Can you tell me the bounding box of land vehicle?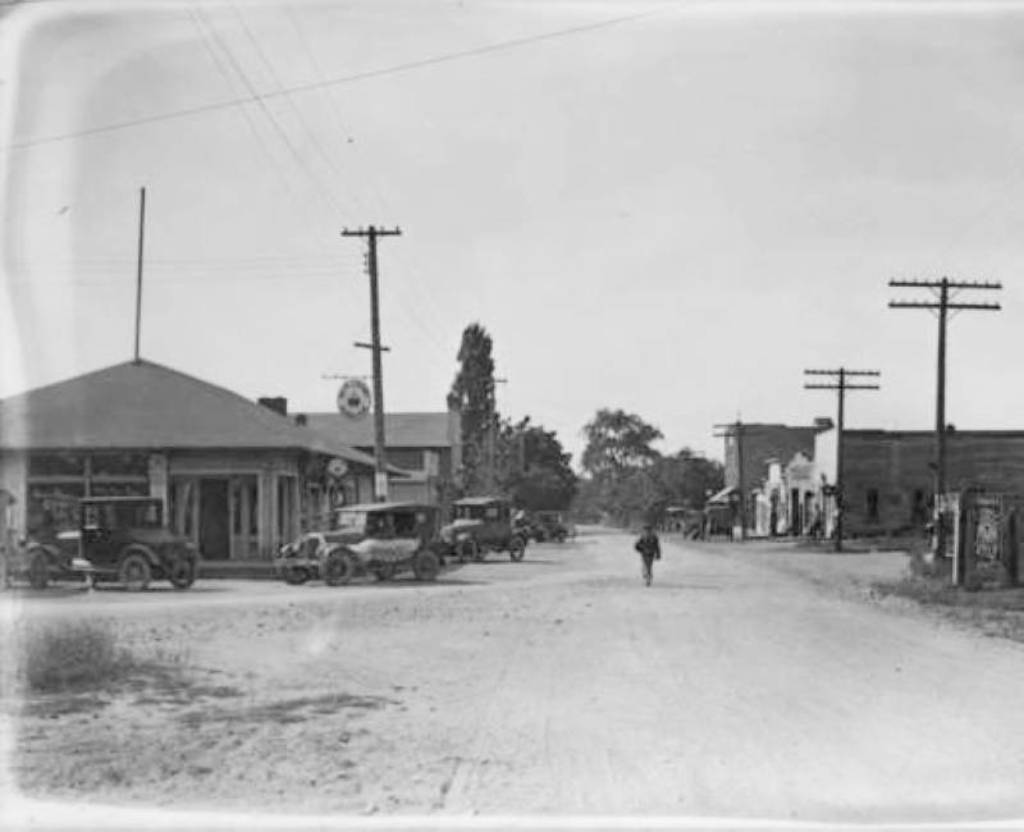
{"left": 276, "top": 515, "right": 454, "bottom": 588}.
